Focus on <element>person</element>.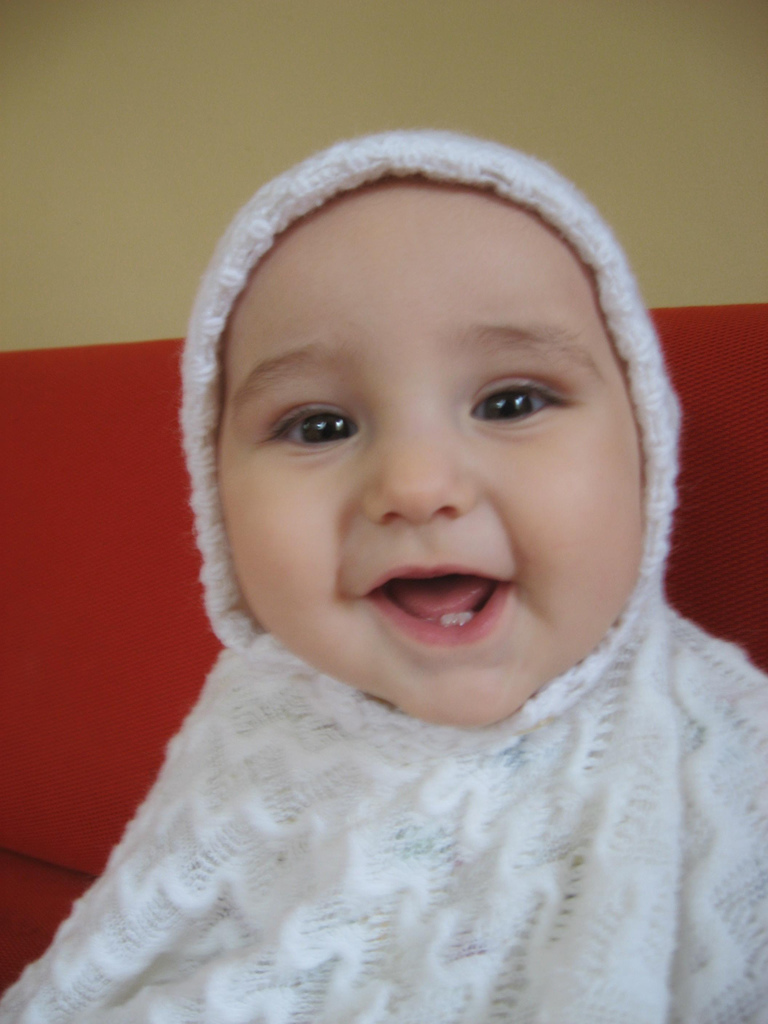
Focused at x1=0 y1=129 x2=767 y2=1023.
